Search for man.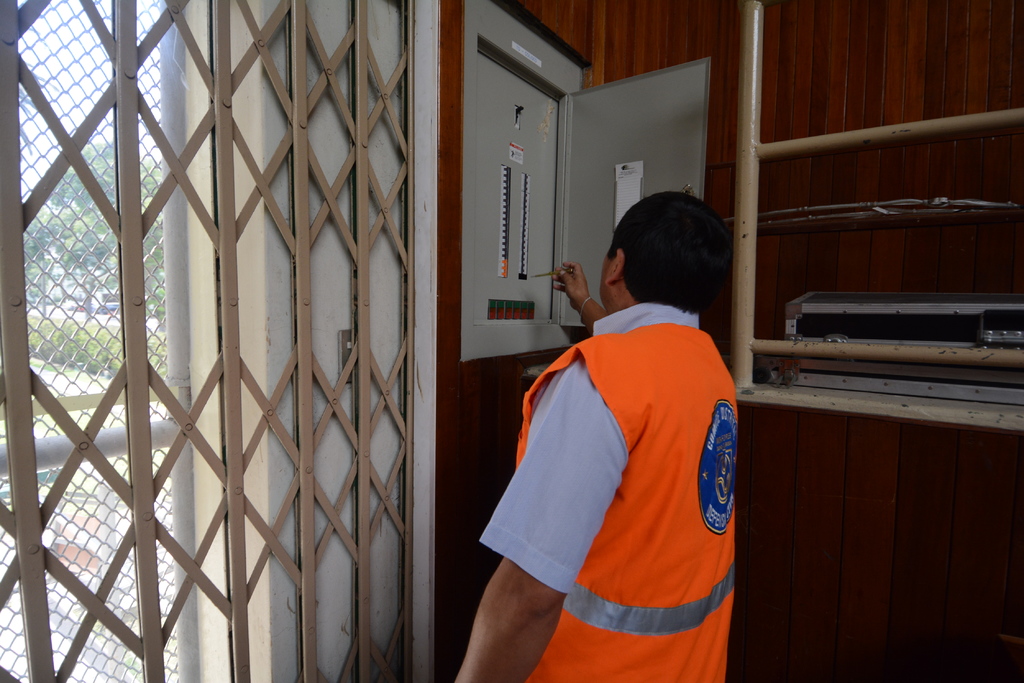
Found at box(469, 163, 766, 673).
